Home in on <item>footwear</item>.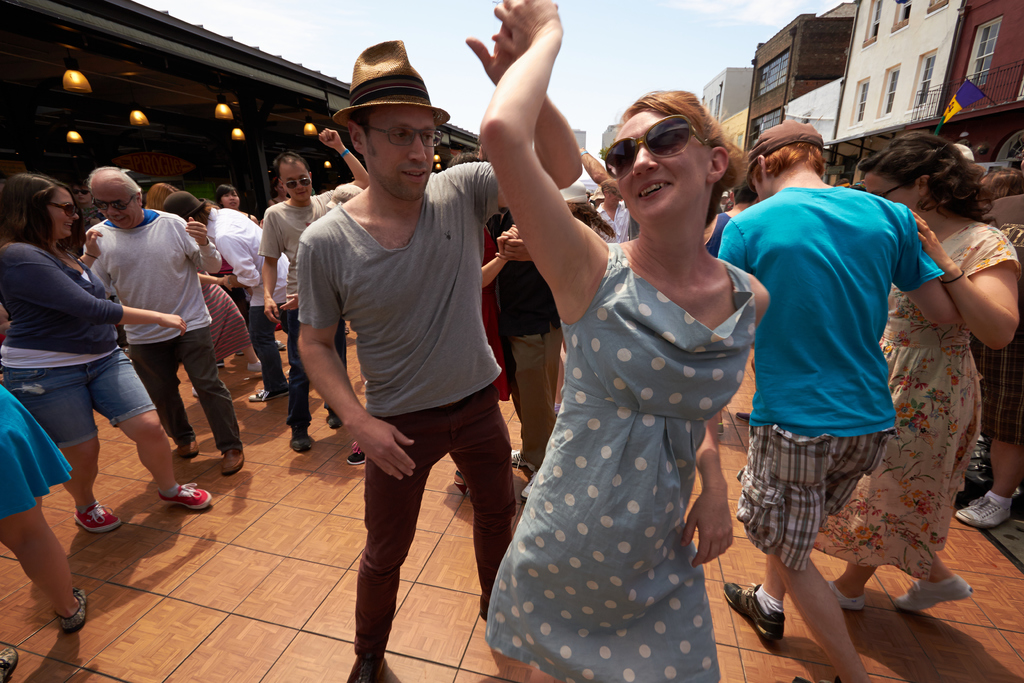
Homed in at 718 578 803 650.
